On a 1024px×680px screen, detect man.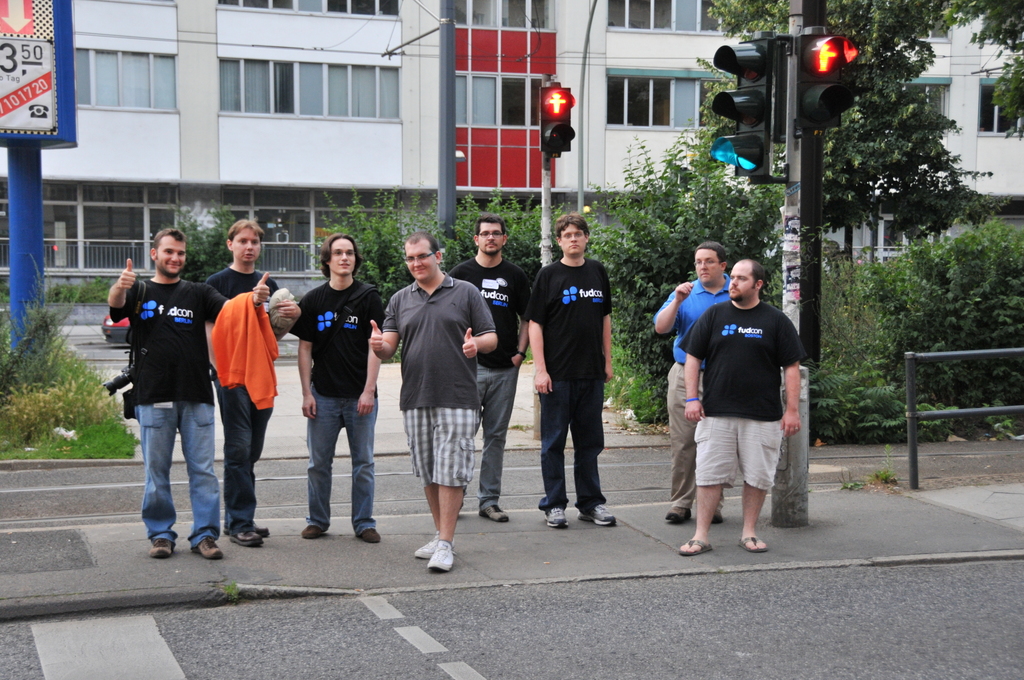
655, 234, 734, 520.
